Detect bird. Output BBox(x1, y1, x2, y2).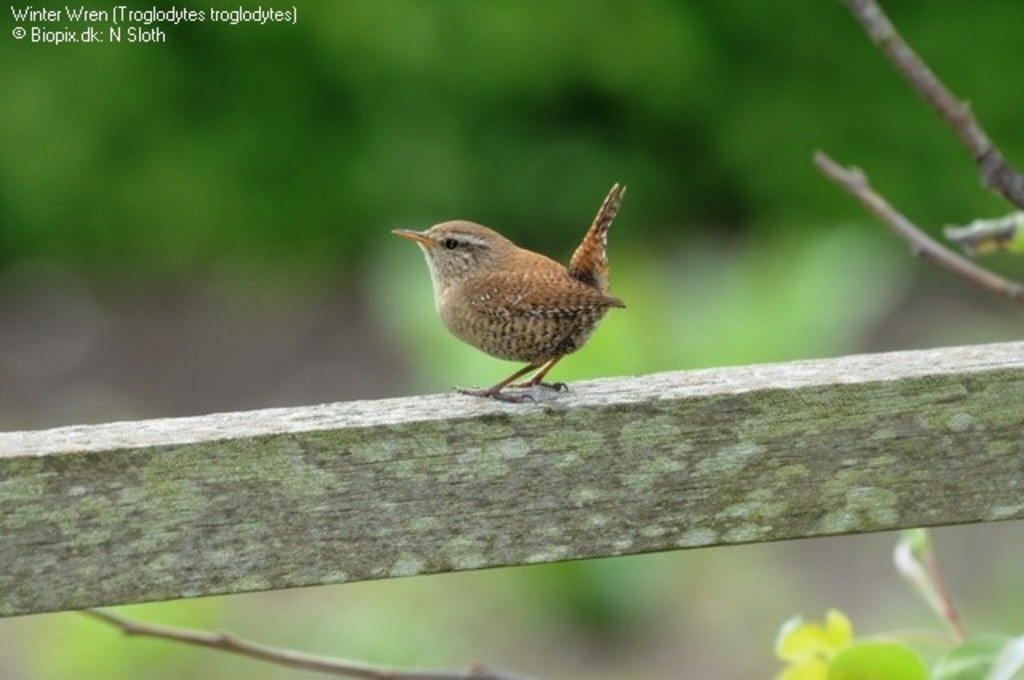
BBox(384, 186, 627, 400).
